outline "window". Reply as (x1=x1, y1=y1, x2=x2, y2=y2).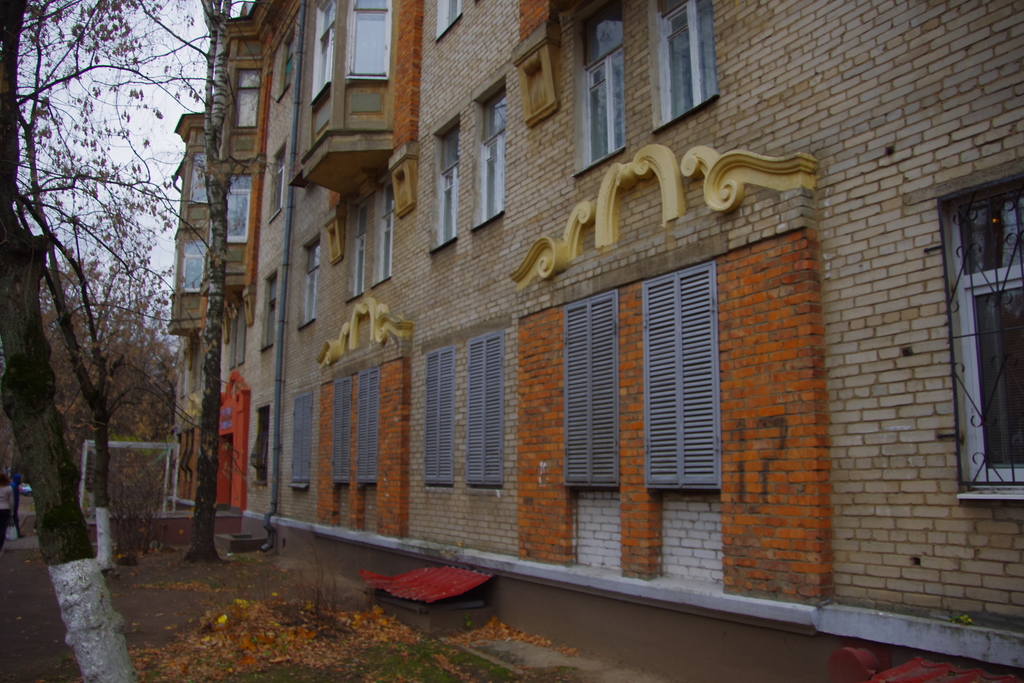
(x1=266, y1=144, x2=284, y2=218).
